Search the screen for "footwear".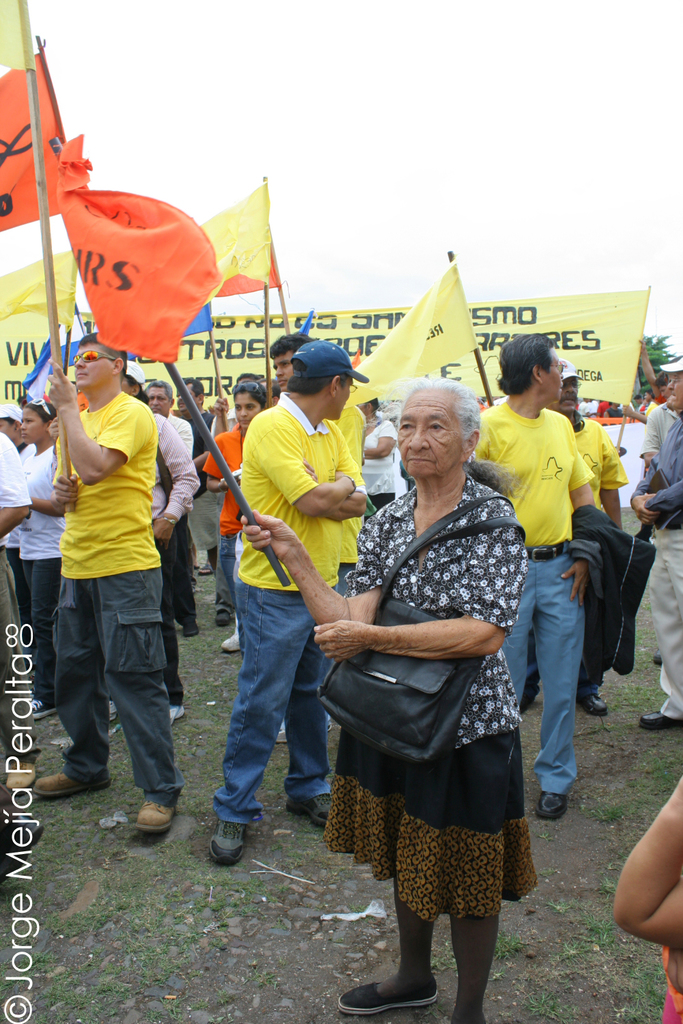
Found at x1=208, y1=816, x2=251, y2=862.
